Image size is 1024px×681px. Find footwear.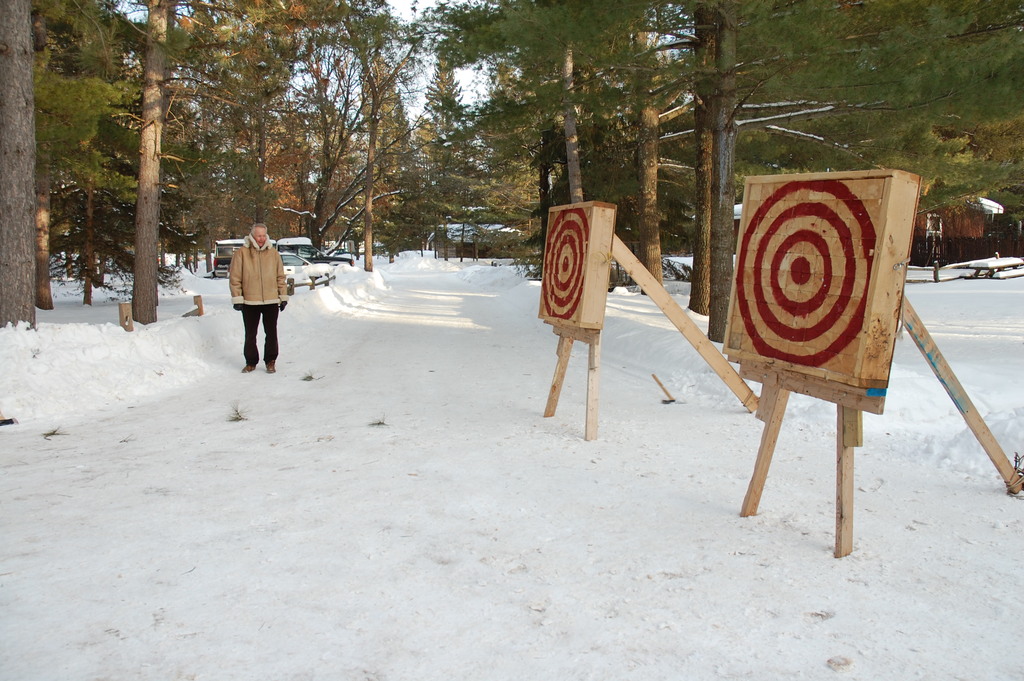
x1=266, y1=359, x2=276, y2=375.
